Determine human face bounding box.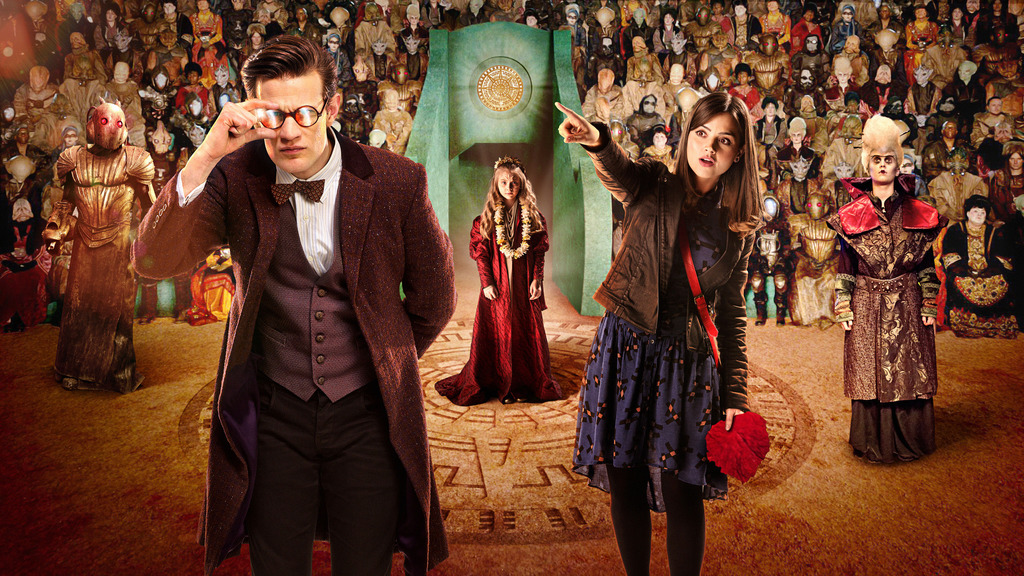
Determined: 296, 9, 307, 22.
